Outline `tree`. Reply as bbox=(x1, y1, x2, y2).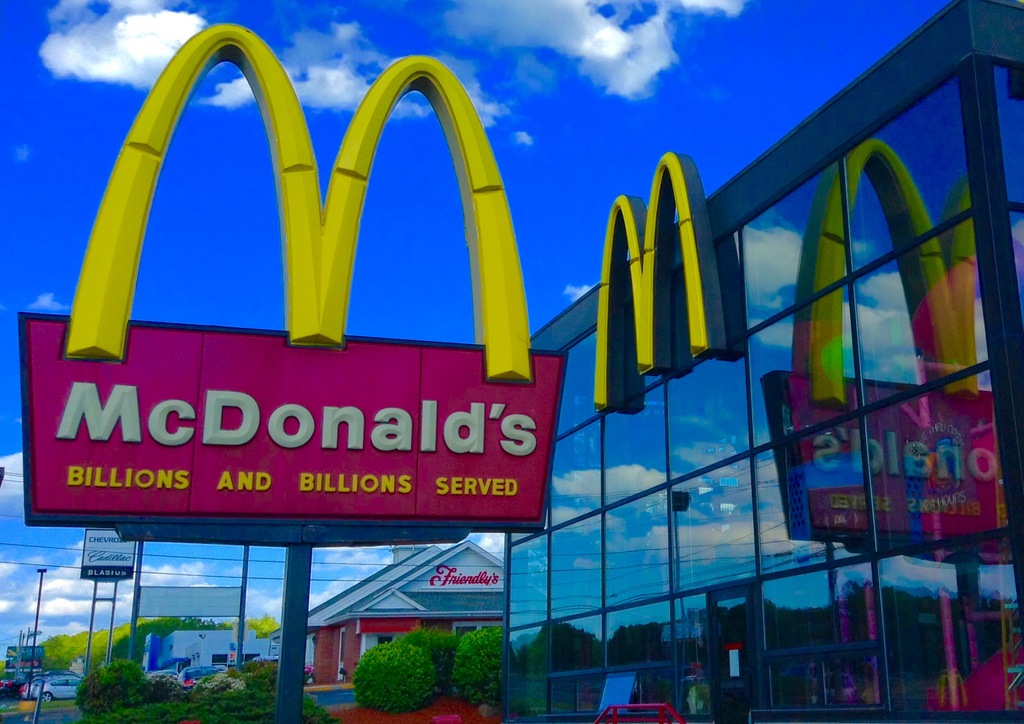
bbox=(38, 610, 155, 671).
